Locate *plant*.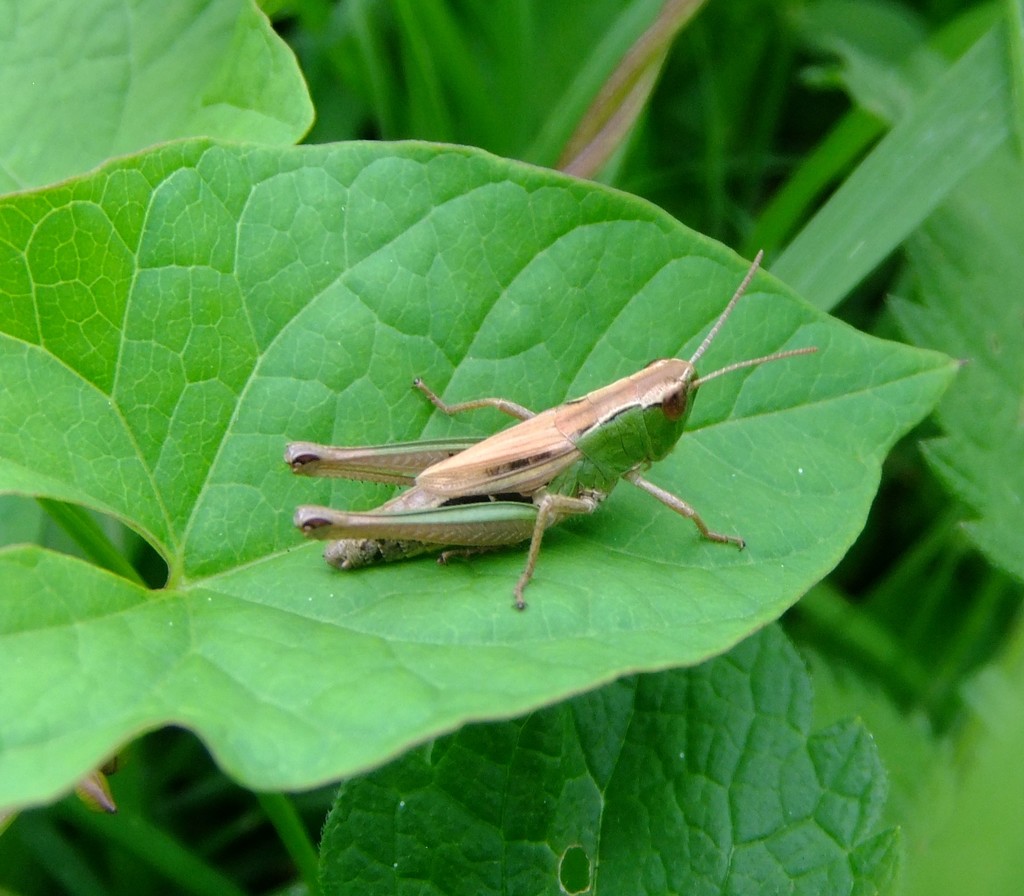
Bounding box: bbox=(14, 69, 1023, 858).
